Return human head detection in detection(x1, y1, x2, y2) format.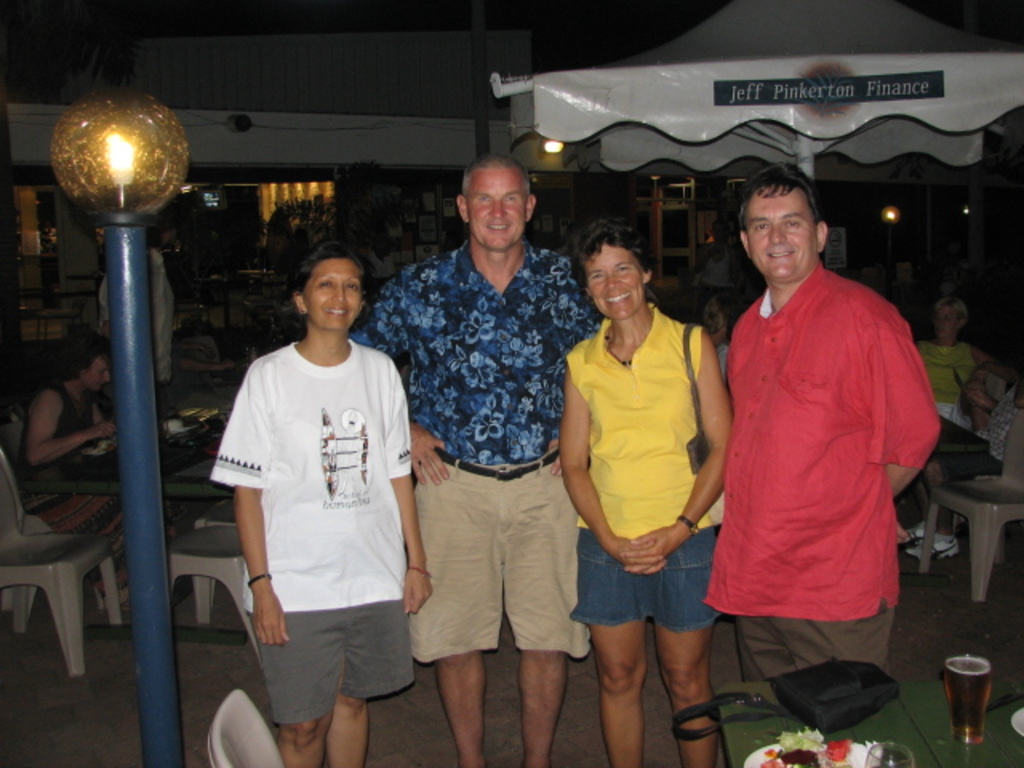
detection(704, 296, 736, 346).
